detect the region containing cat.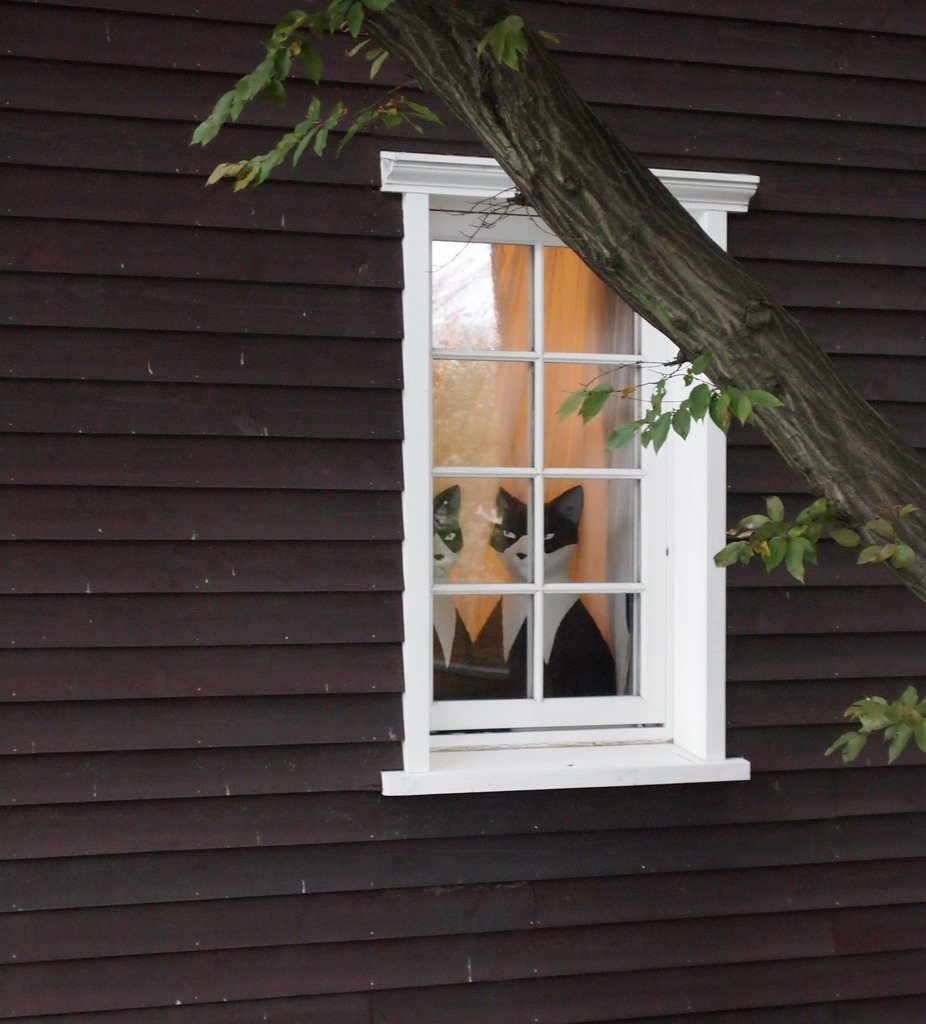
pyautogui.locateOnScreen(432, 481, 477, 698).
